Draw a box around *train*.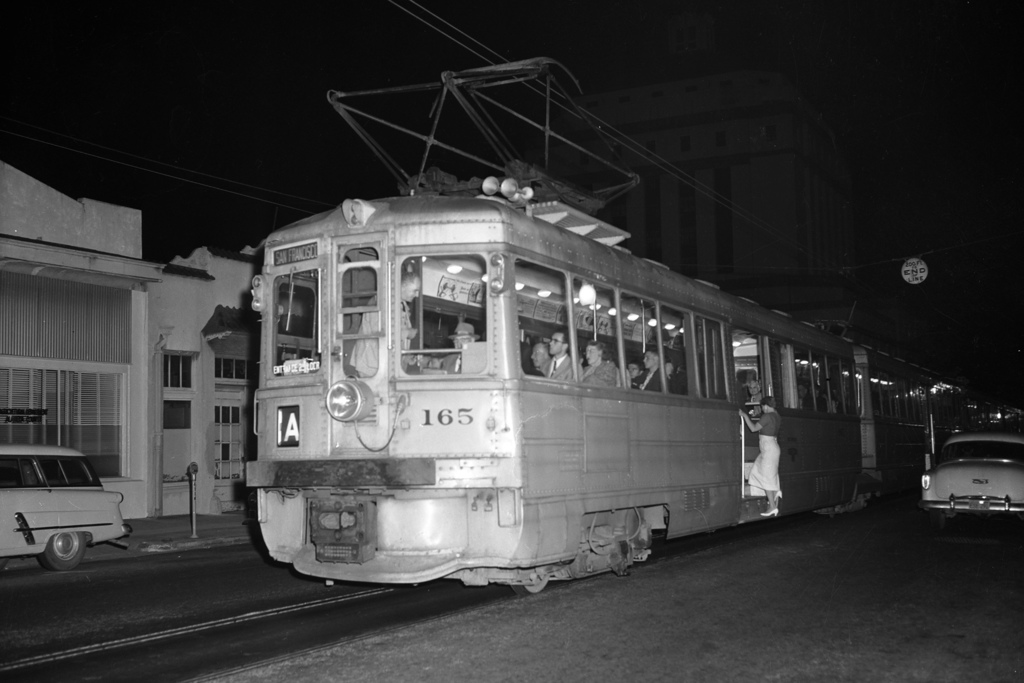
x1=237, y1=52, x2=1023, y2=598.
